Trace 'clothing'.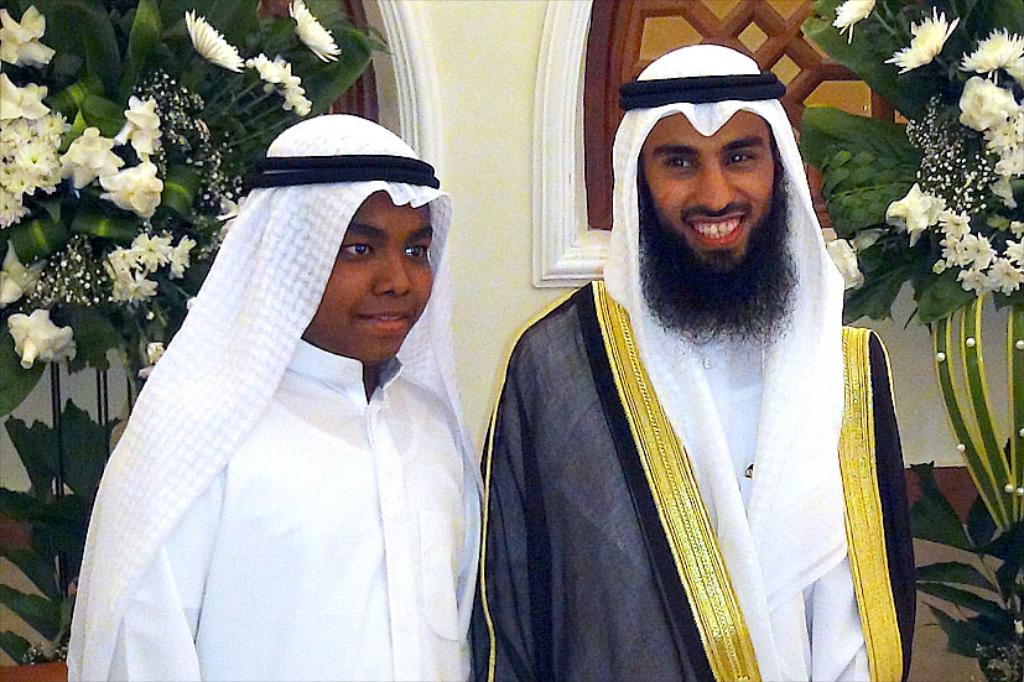
Traced to (left=73, top=182, right=498, bottom=676).
